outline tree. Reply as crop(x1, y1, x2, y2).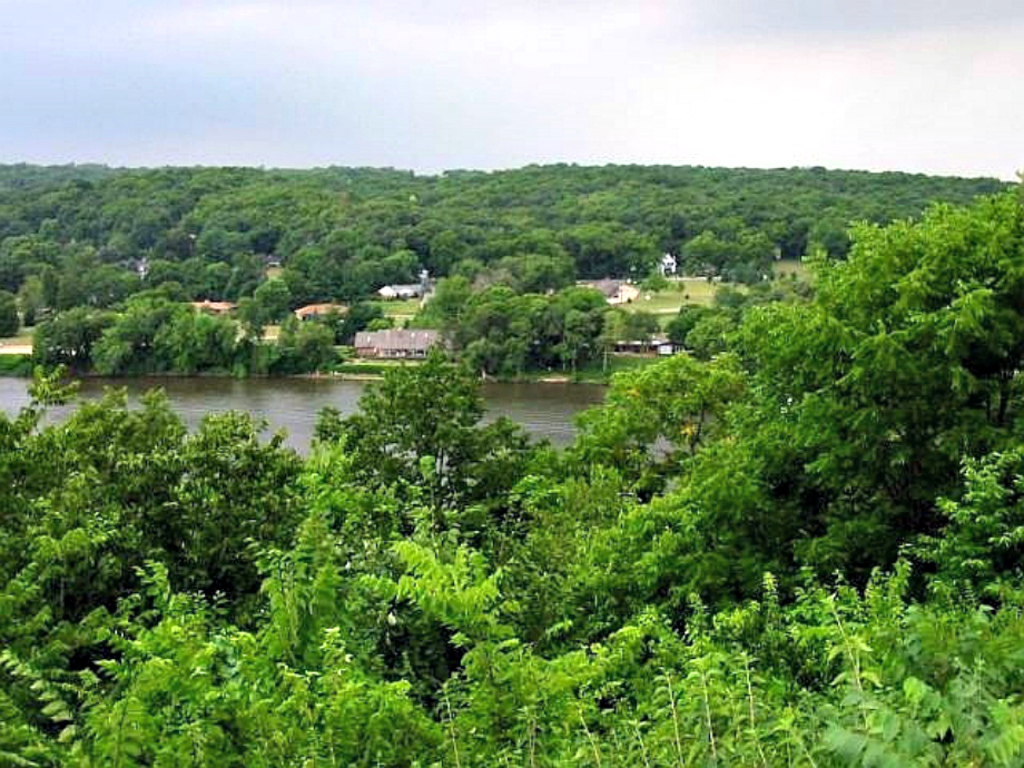
crop(250, 277, 289, 323).
